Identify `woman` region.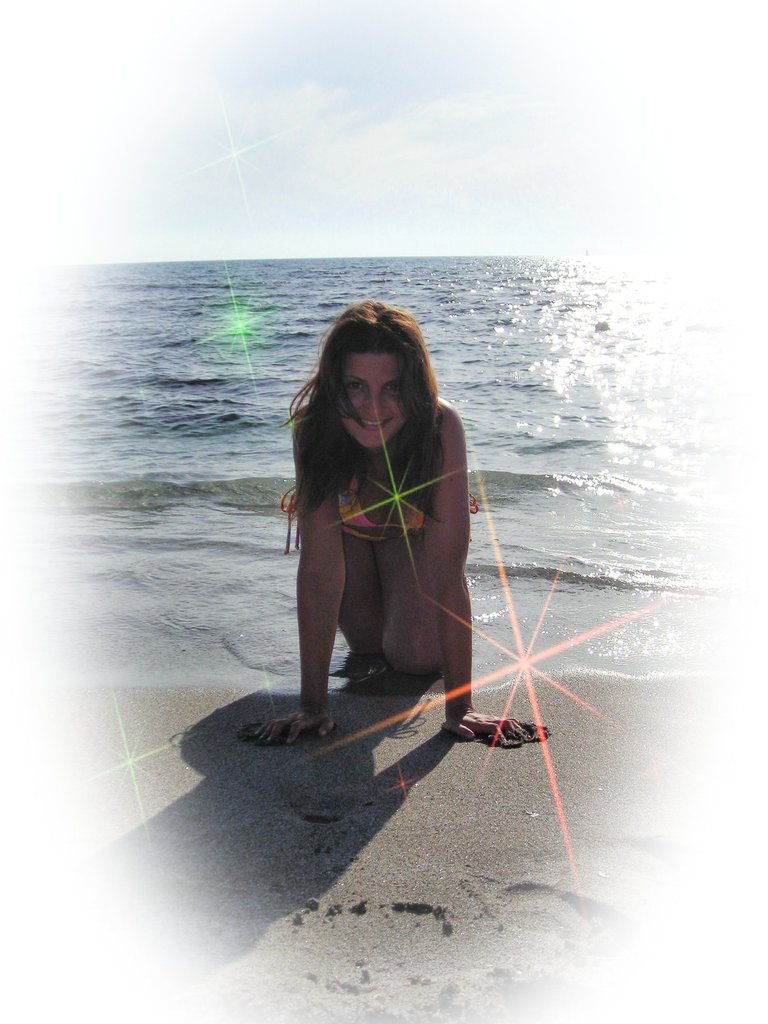
Region: l=267, t=301, r=489, b=744.
